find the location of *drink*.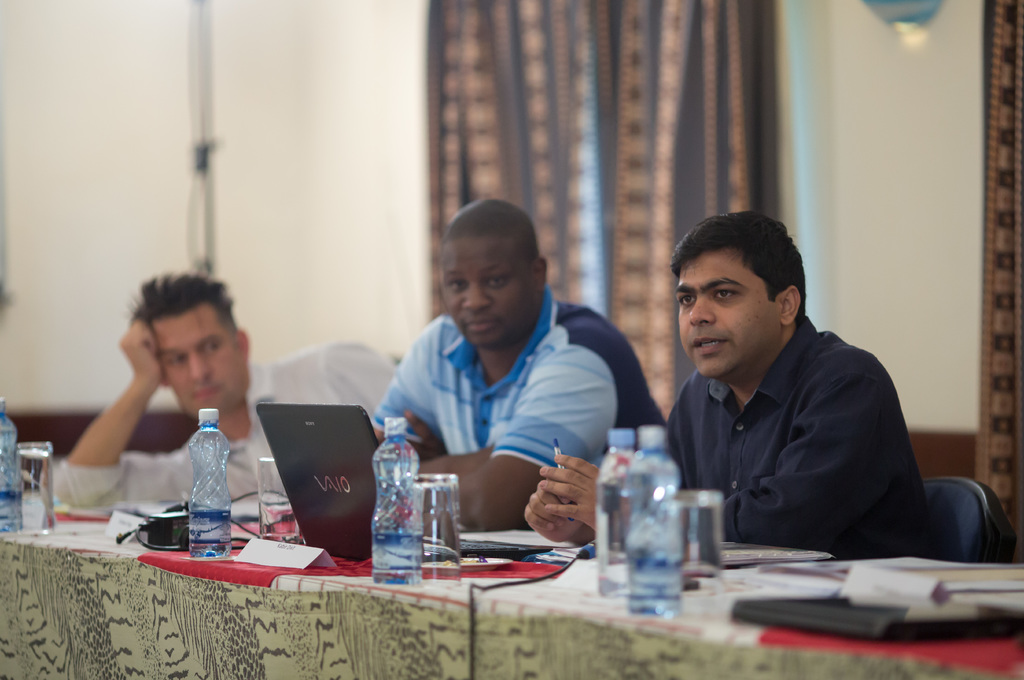
Location: select_region(189, 512, 234, 558).
